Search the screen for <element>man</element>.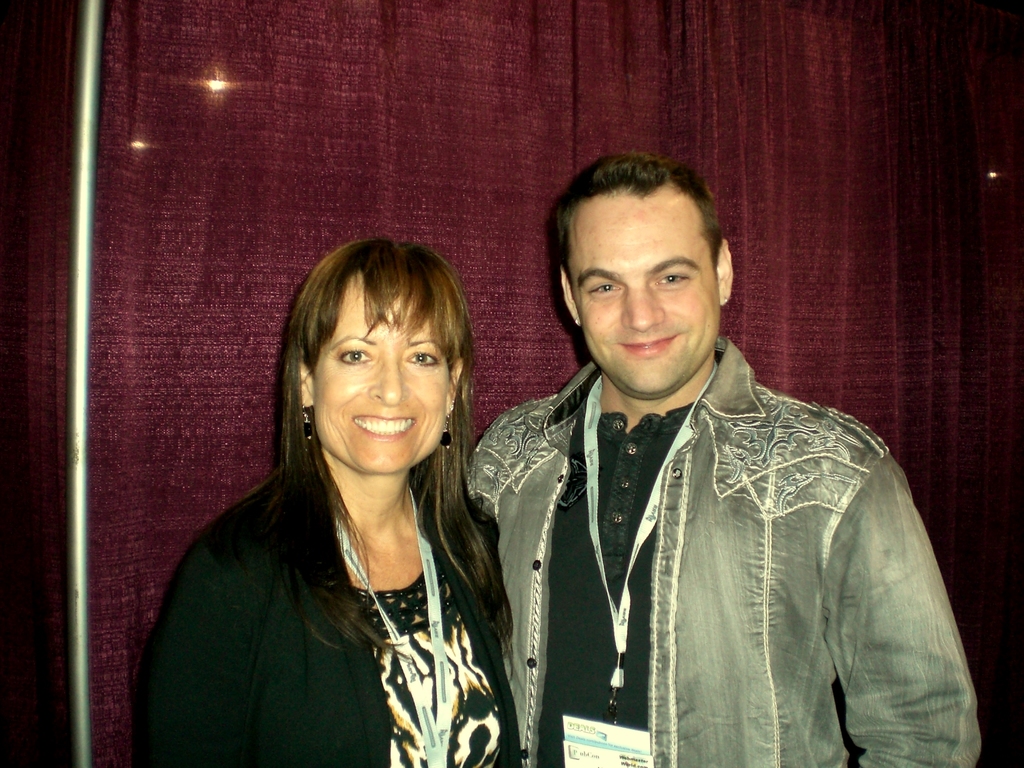
Found at x1=453 y1=172 x2=959 y2=755.
